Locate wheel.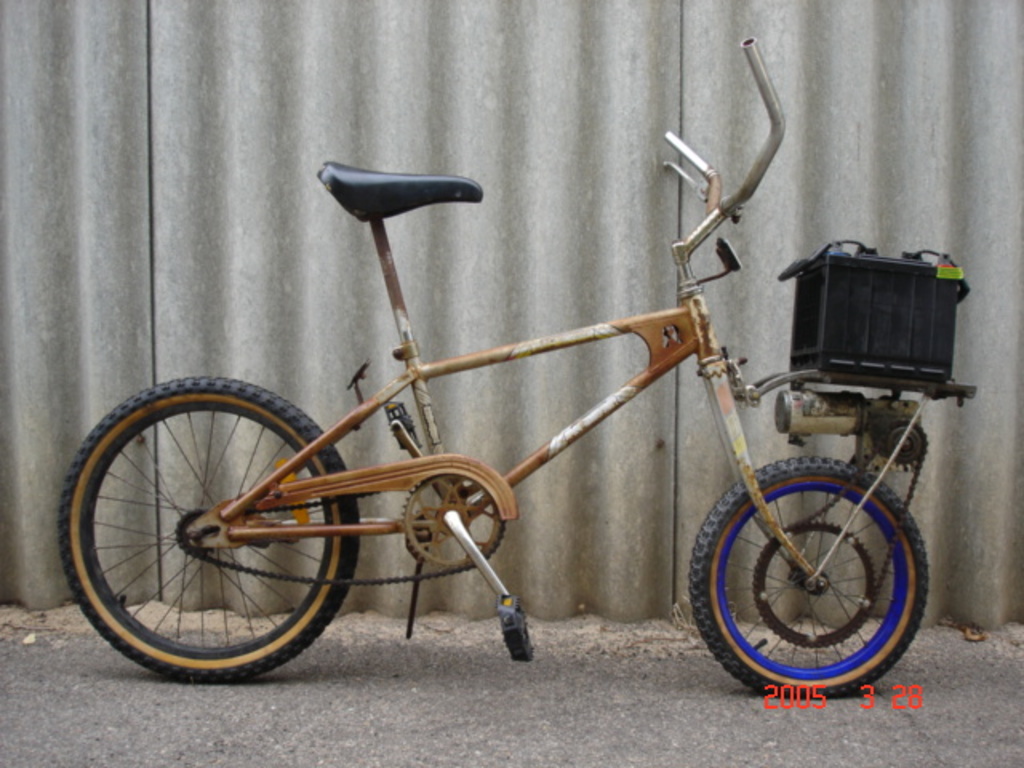
Bounding box: box=[56, 373, 360, 688].
